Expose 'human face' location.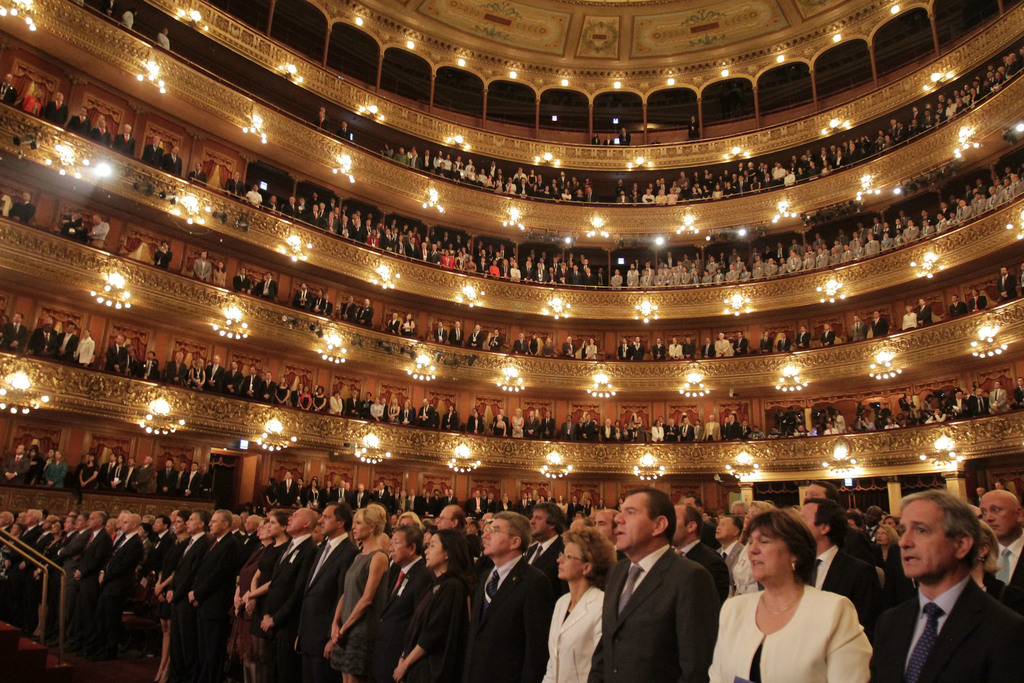
Exposed at 185, 513, 201, 534.
